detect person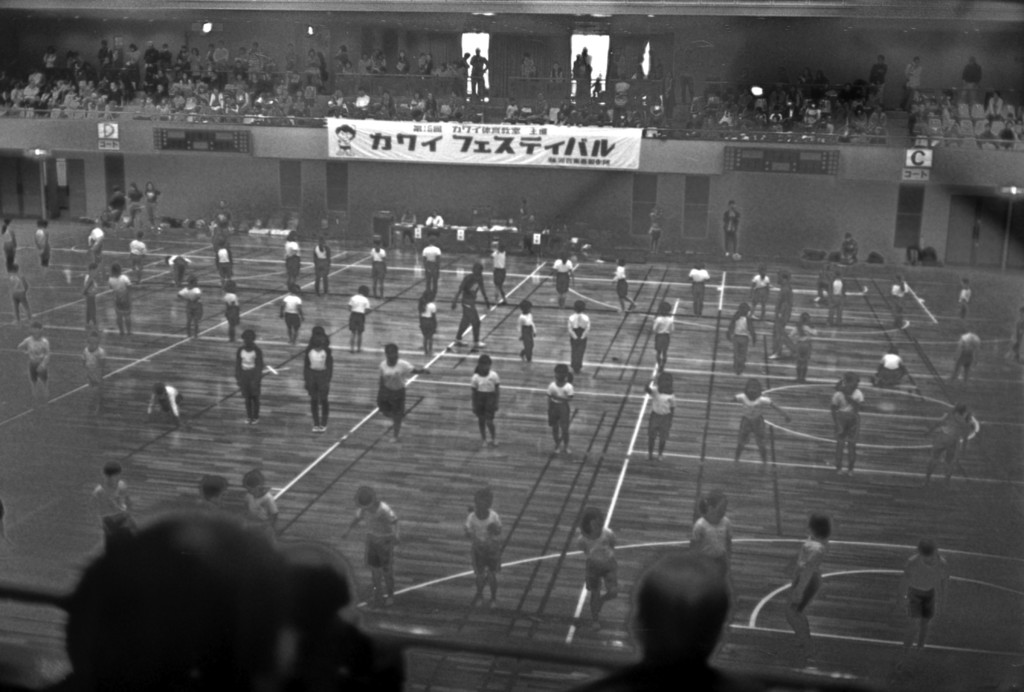
x1=792 y1=316 x2=815 y2=381
